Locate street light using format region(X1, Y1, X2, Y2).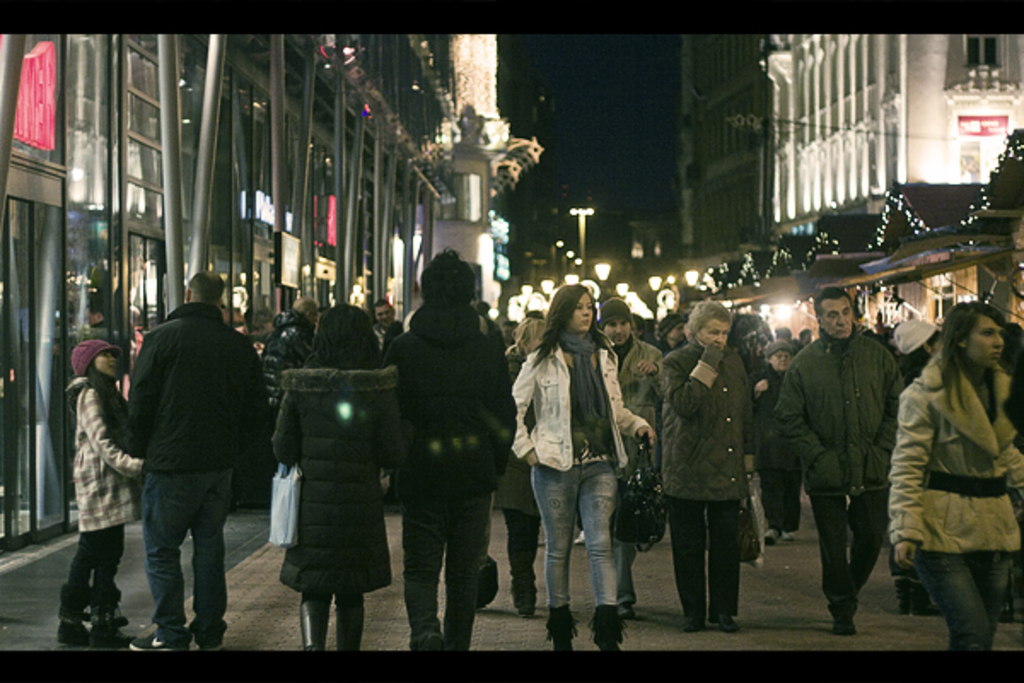
region(649, 271, 662, 299).
